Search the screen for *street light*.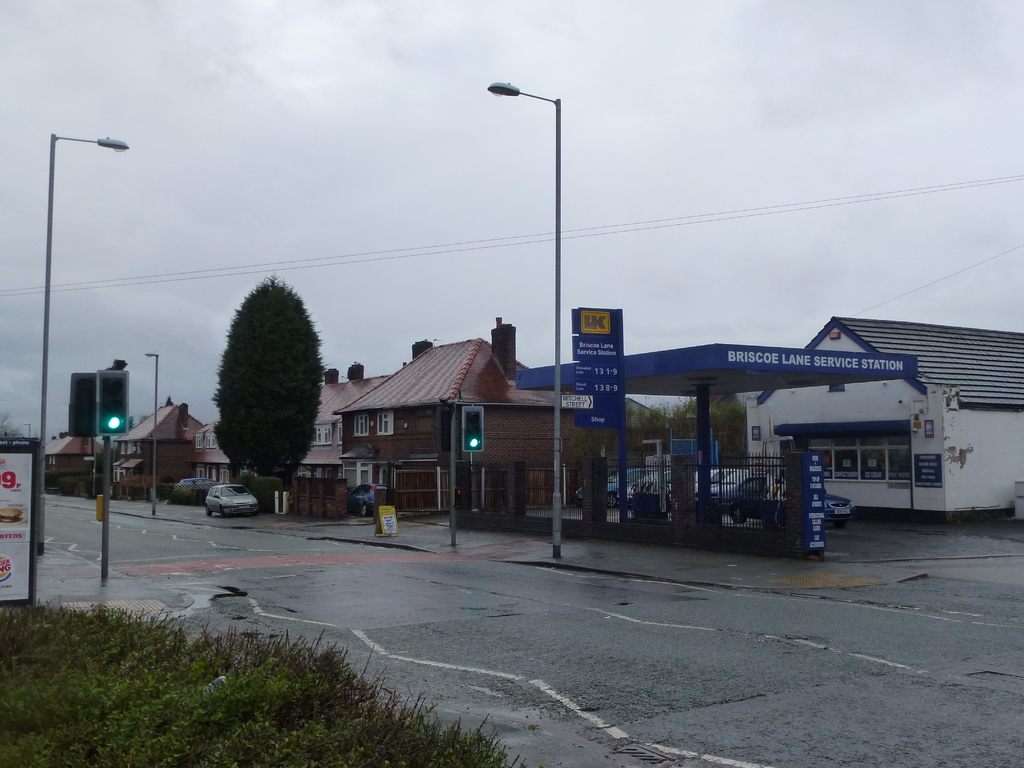
Found at box(148, 352, 163, 517).
